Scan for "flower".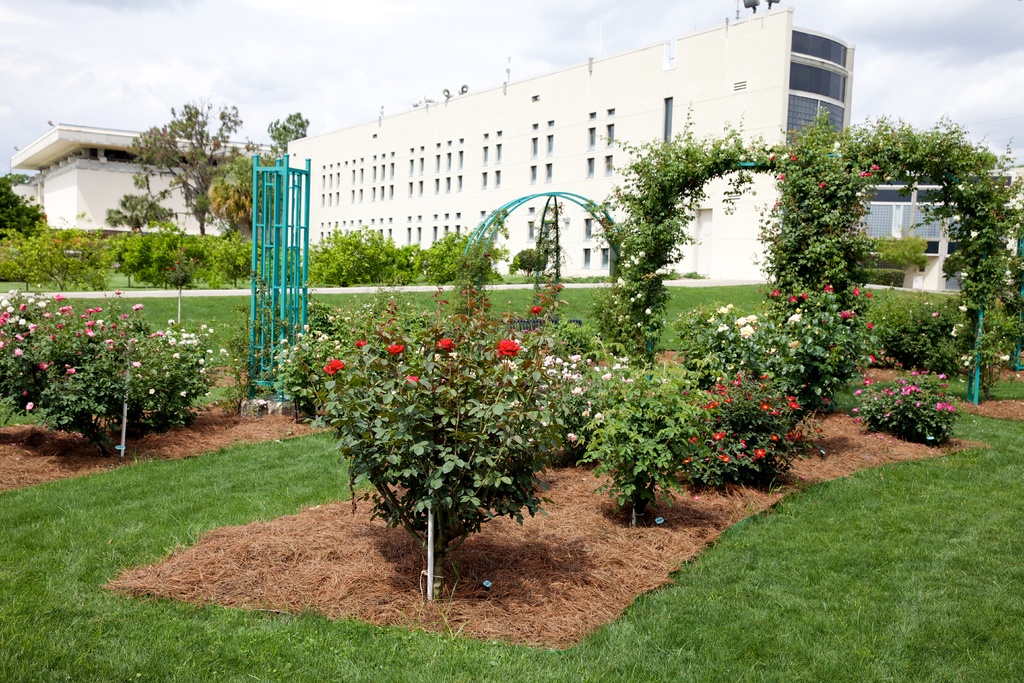
Scan result: 636:249:646:258.
